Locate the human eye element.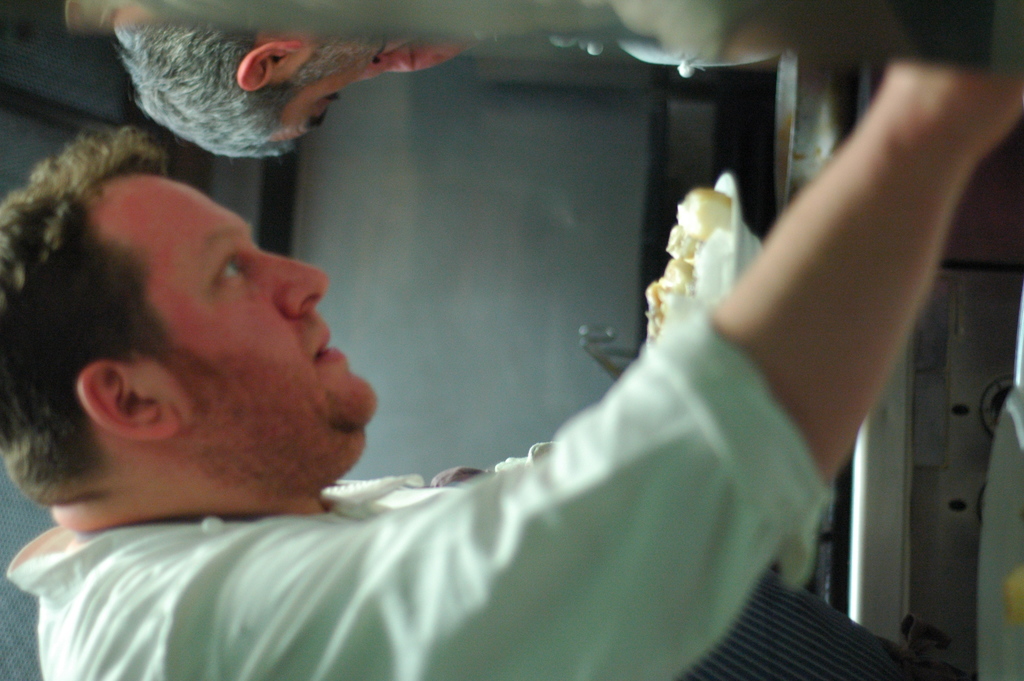
Element bbox: box=[213, 252, 247, 286].
